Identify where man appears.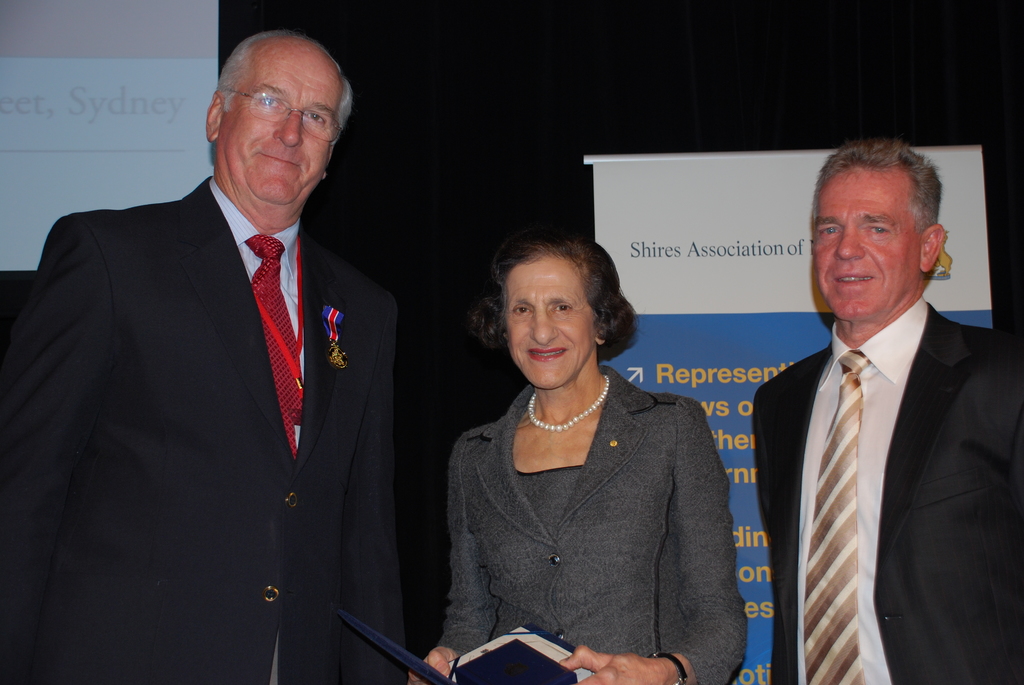
Appears at bbox=(749, 141, 1023, 684).
